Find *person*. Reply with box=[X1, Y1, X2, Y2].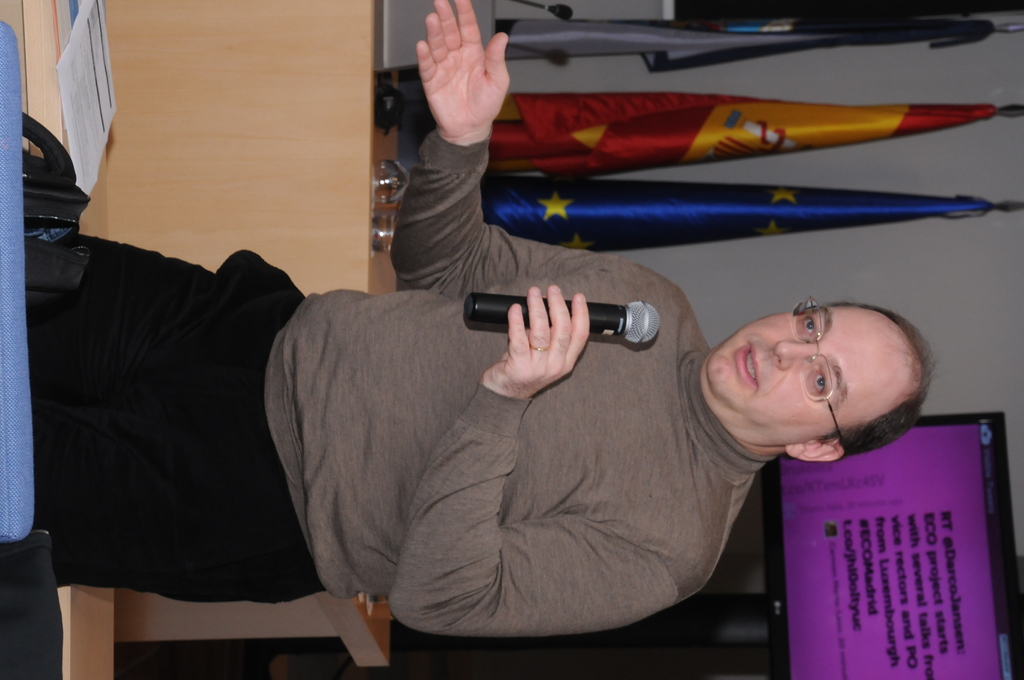
box=[33, 0, 932, 636].
